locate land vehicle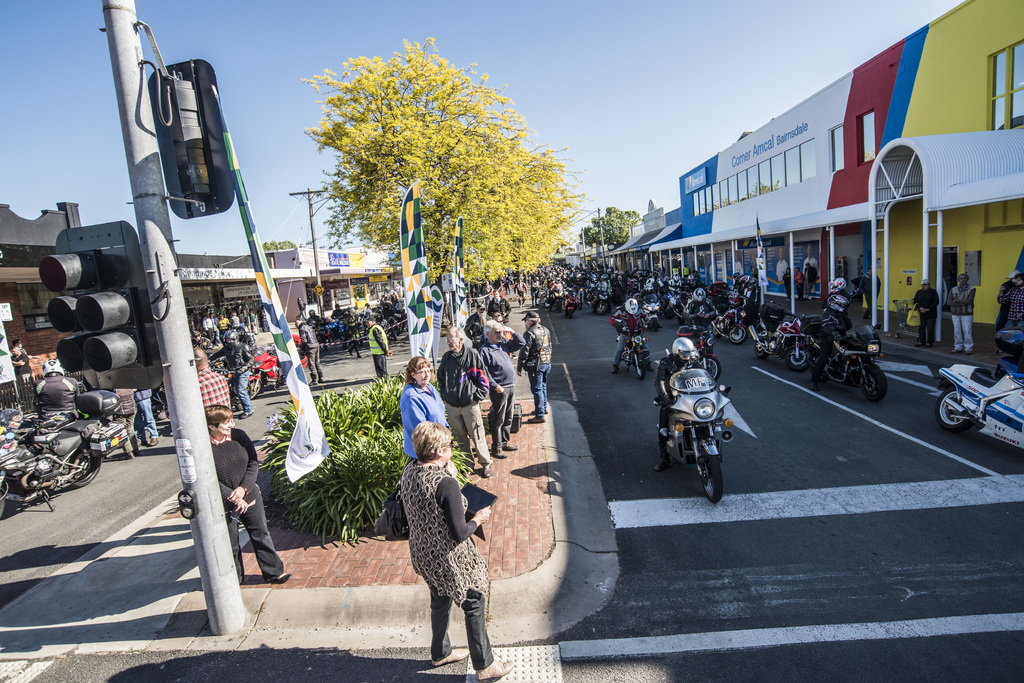
x1=943 y1=346 x2=1023 y2=443
